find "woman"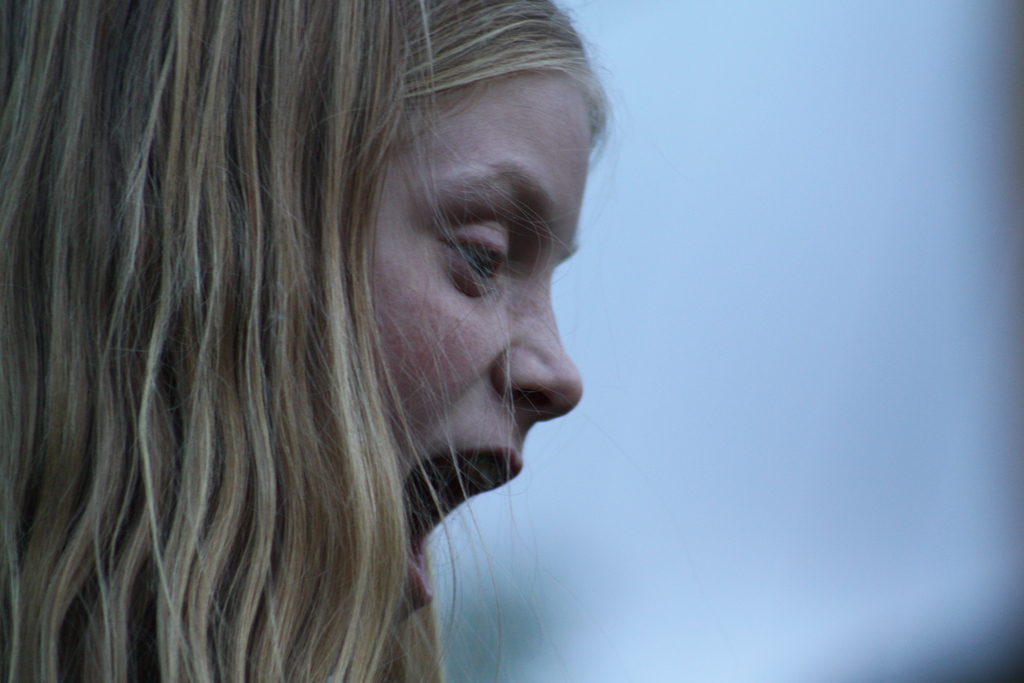
BBox(36, 13, 680, 682)
